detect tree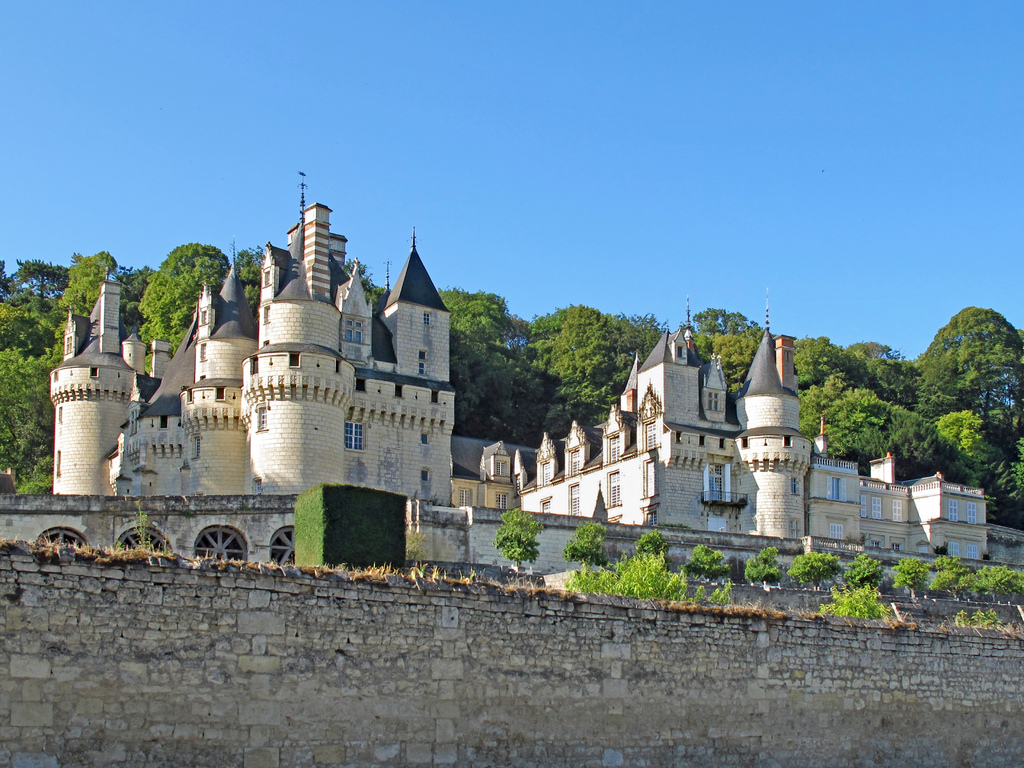
Rect(800, 372, 853, 435)
